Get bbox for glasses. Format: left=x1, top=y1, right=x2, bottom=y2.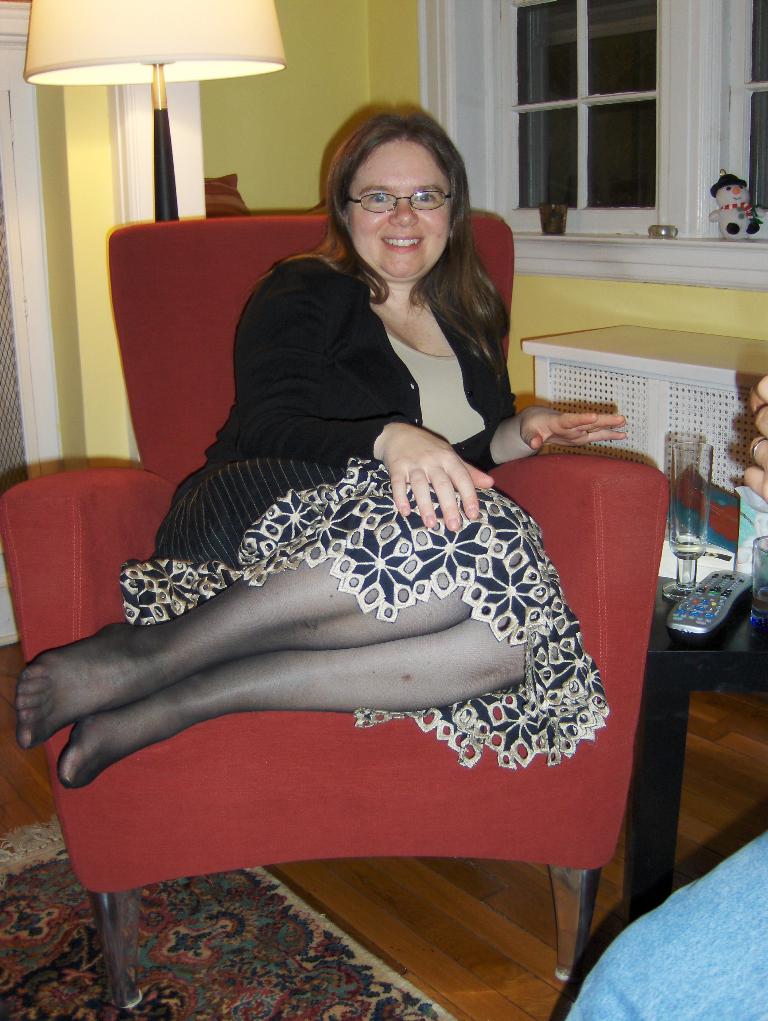
left=347, top=189, right=453, bottom=216.
